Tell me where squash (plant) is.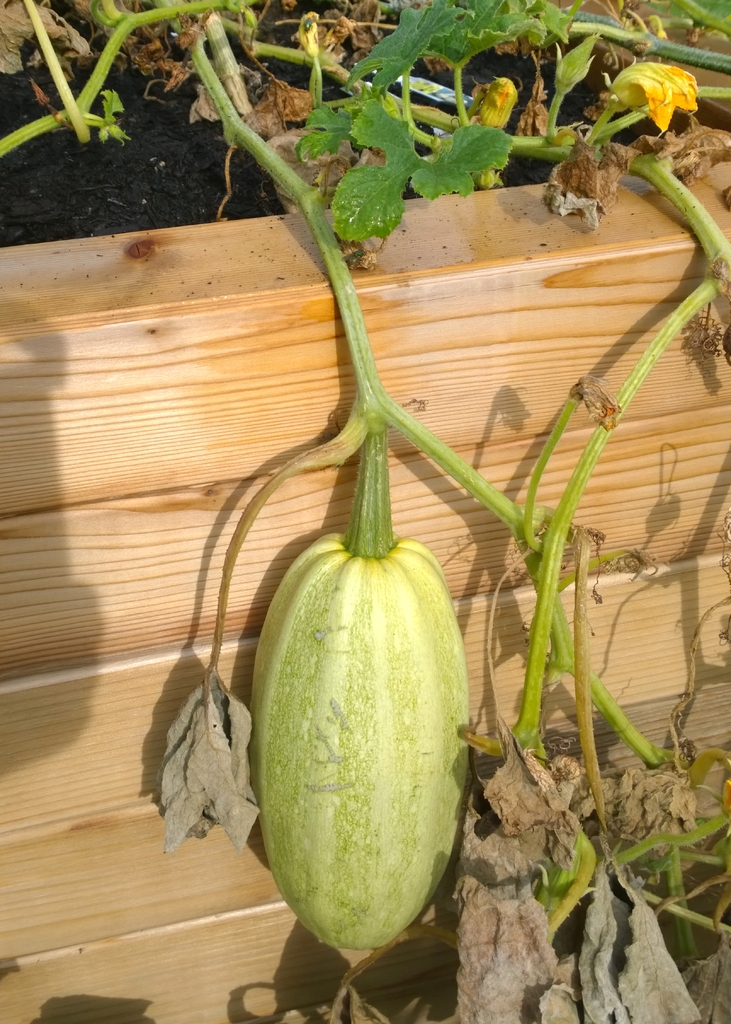
squash (plant) is at 254:444:467:984.
